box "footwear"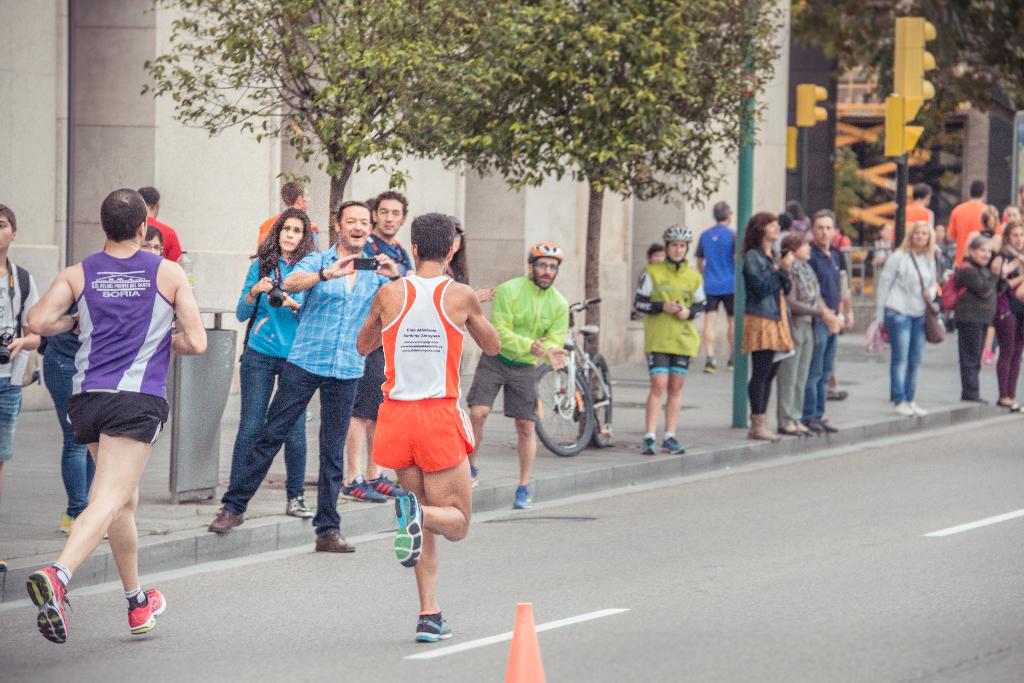
region(509, 479, 528, 507)
